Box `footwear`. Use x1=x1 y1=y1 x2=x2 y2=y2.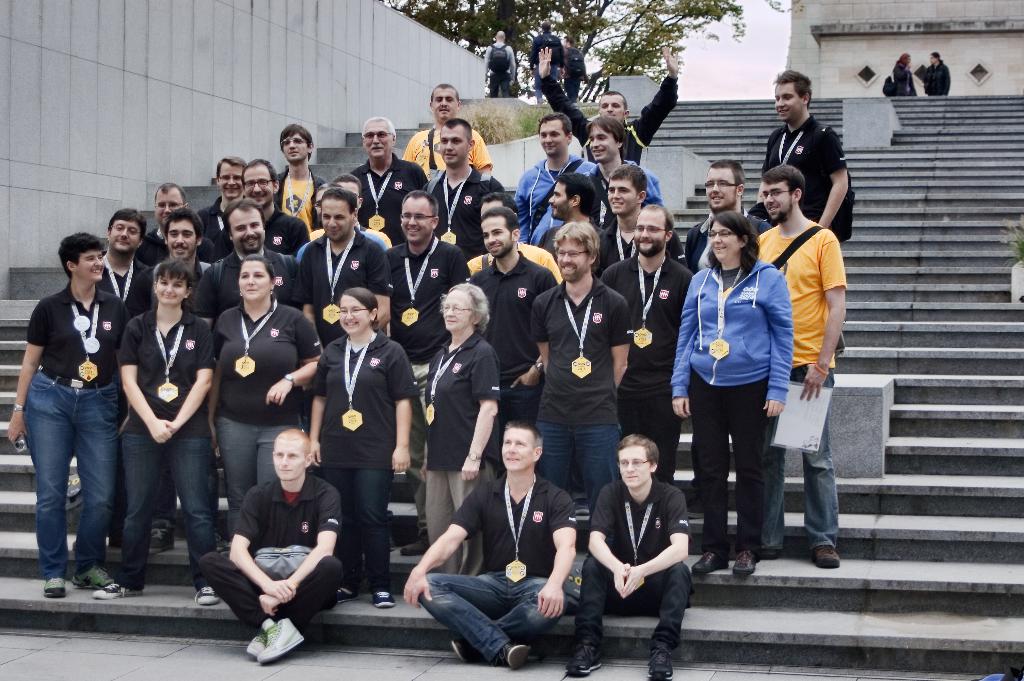
x1=216 y1=525 x2=228 y2=551.
